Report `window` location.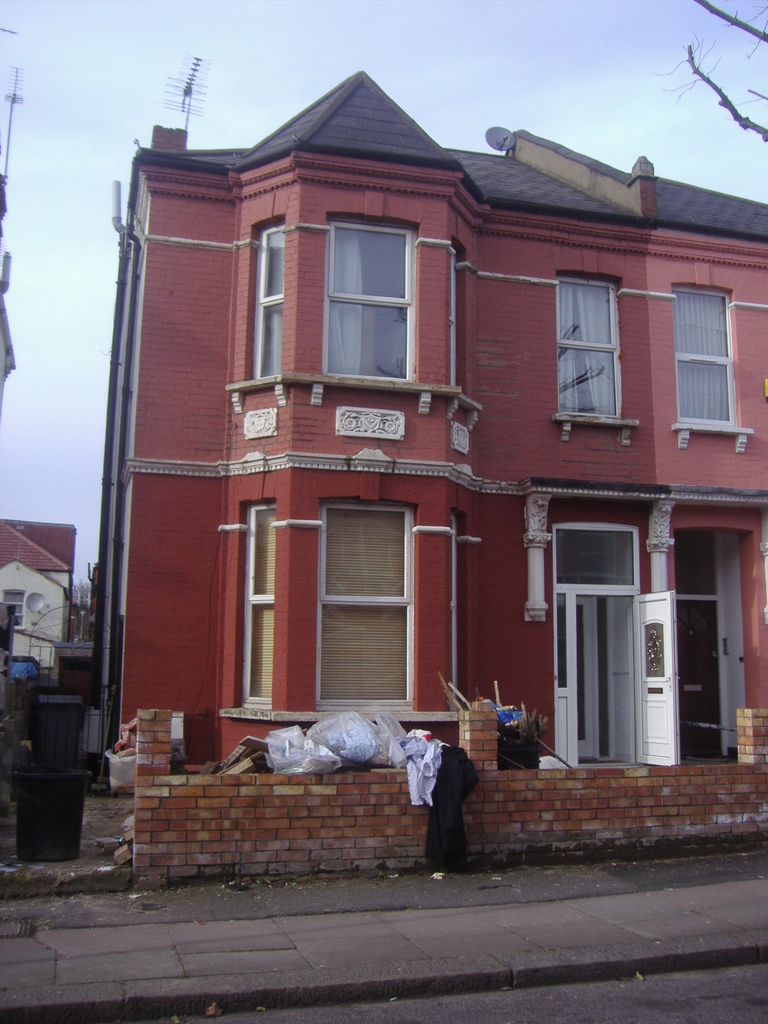
Report: bbox(239, 496, 269, 708).
